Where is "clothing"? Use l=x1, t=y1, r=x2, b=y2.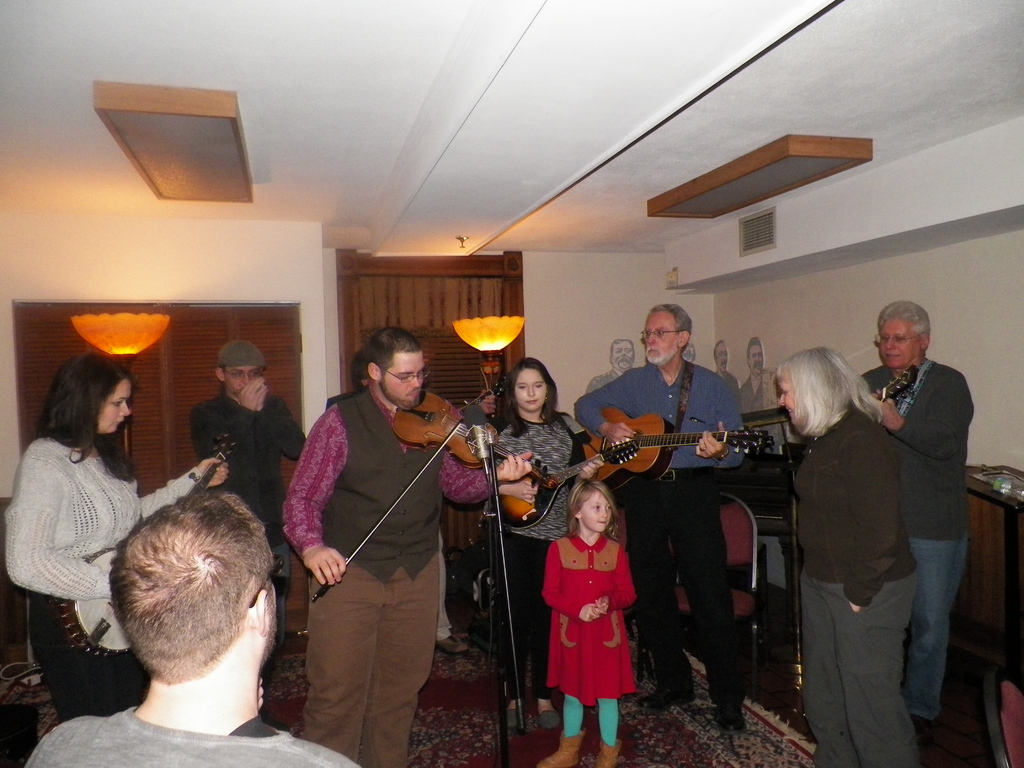
l=572, t=358, r=747, b=725.
